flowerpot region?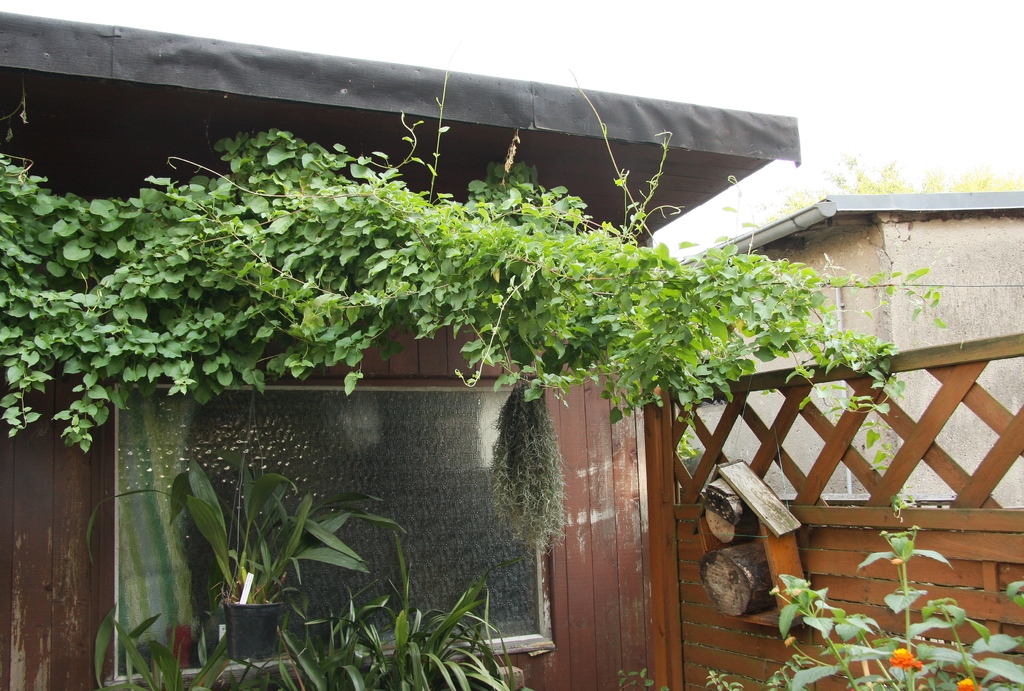
(left=218, top=600, right=282, bottom=662)
